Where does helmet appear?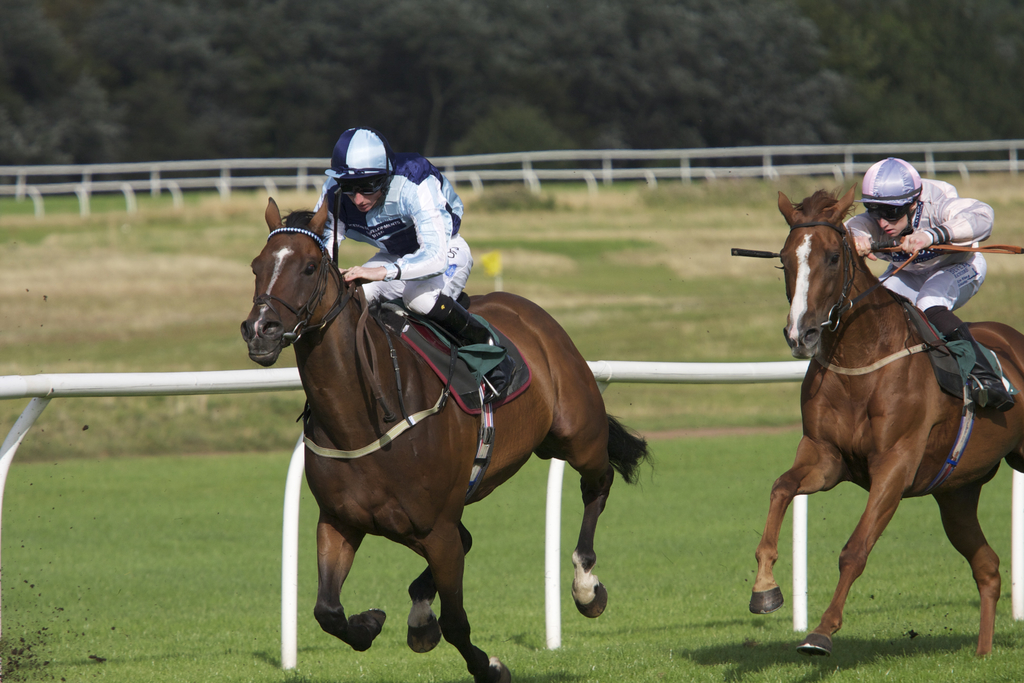
Appears at x1=318, y1=131, x2=395, y2=213.
